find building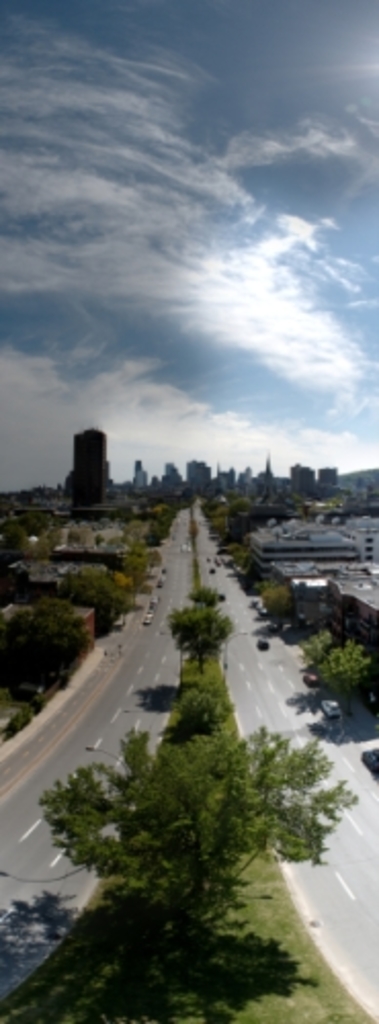
309 467 332 500
